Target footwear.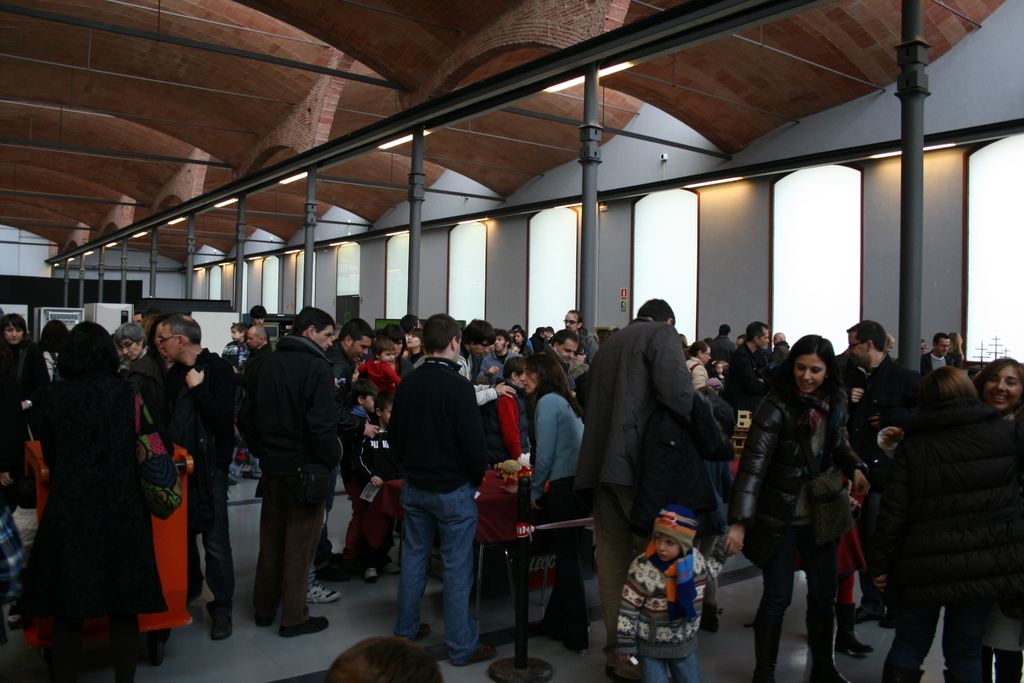
Target region: [533, 623, 563, 642].
